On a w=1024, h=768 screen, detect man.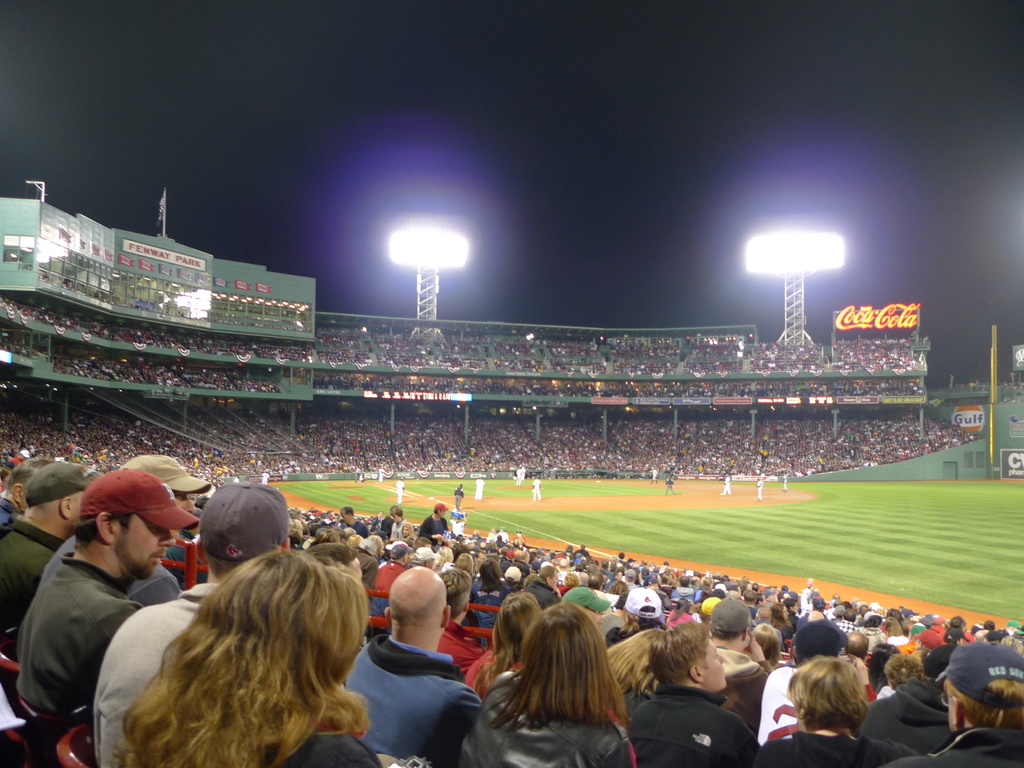
531,474,542,500.
